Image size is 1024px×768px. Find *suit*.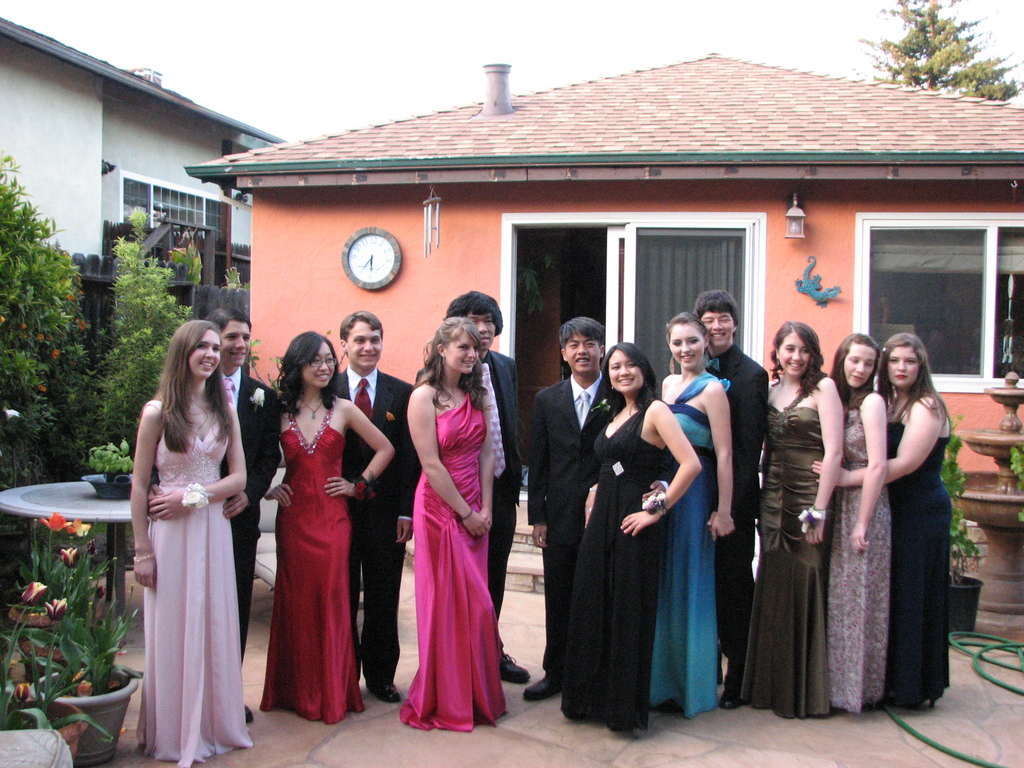
locate(415, 351, 525, 648).
